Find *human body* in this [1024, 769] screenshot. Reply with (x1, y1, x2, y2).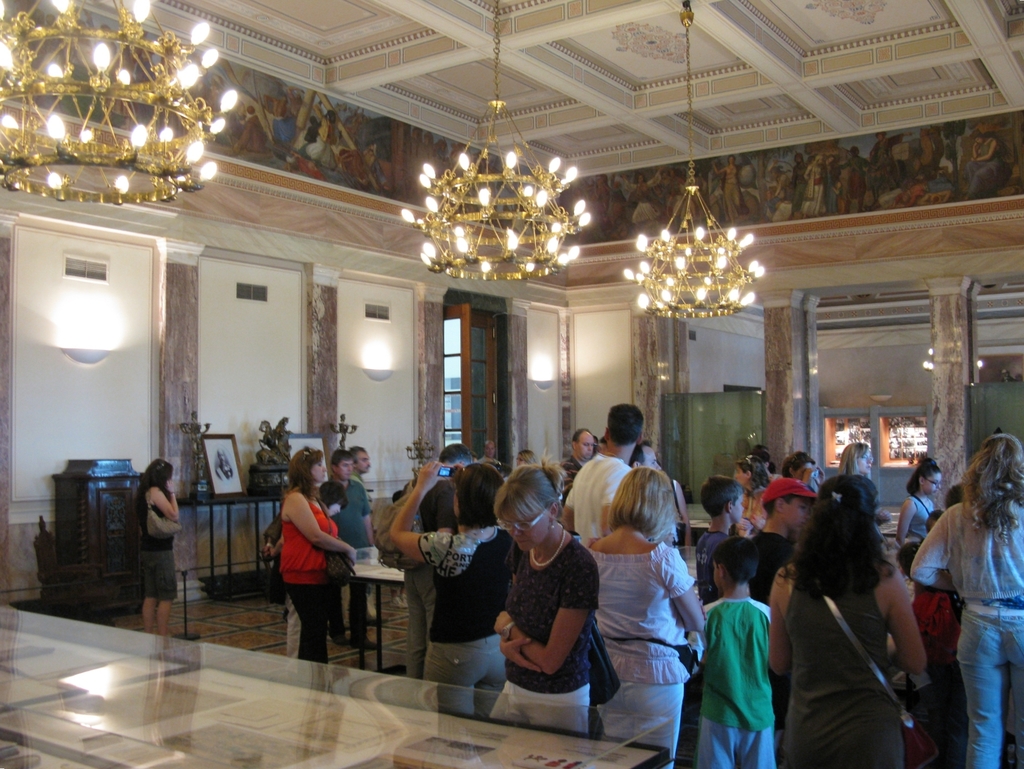
(895, 491, 936, 546).
